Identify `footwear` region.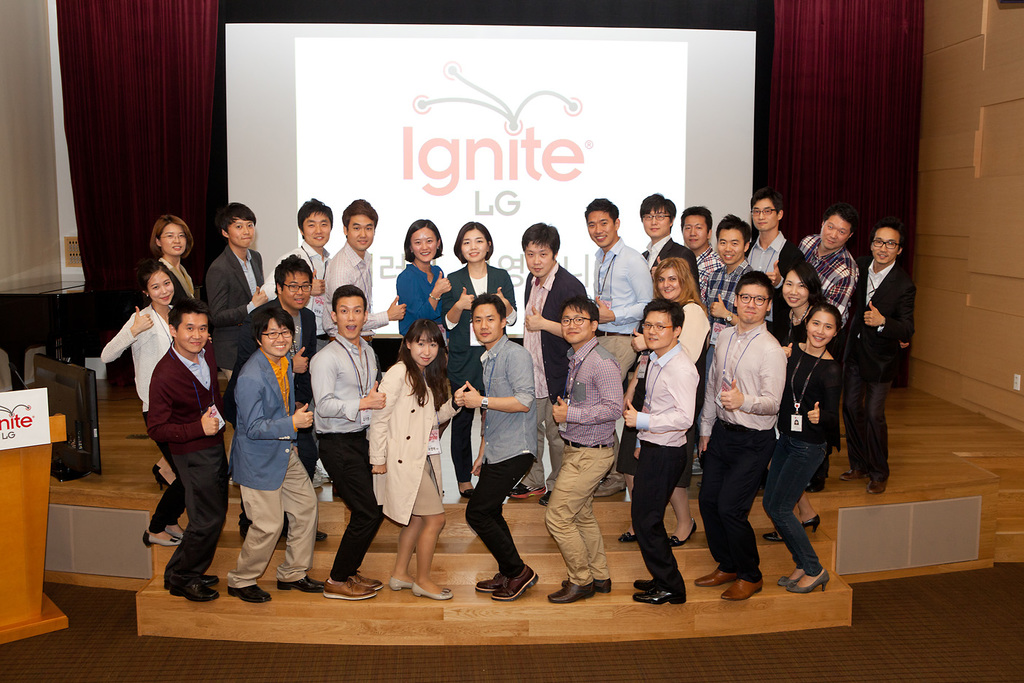
Region: box=[756, 480, 766, 497].
